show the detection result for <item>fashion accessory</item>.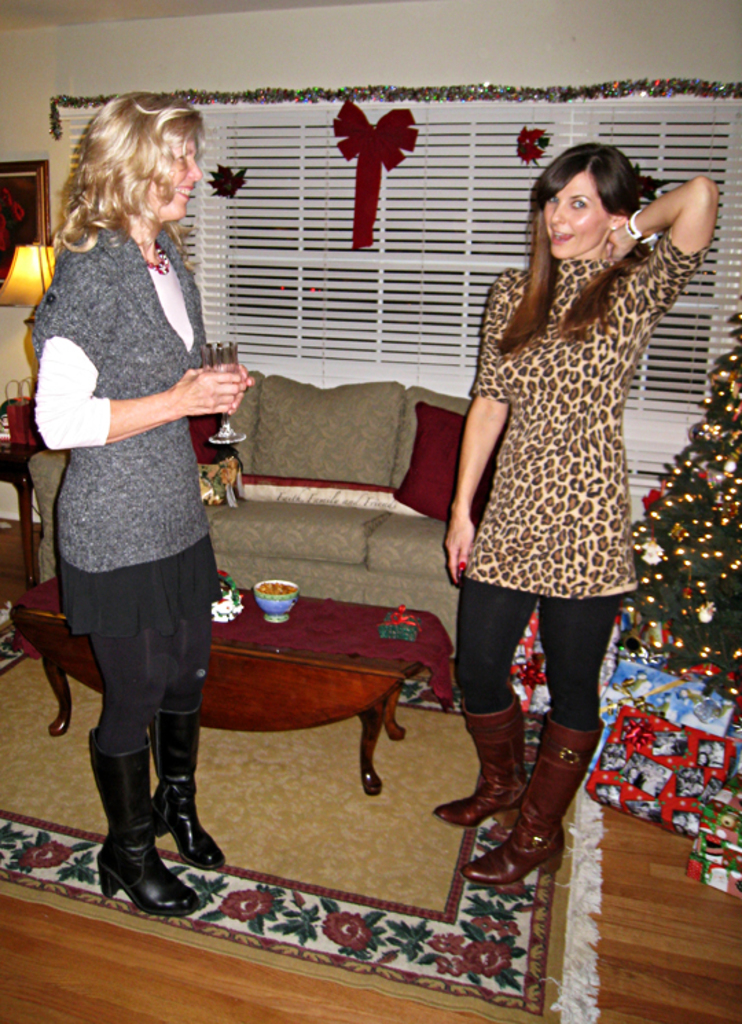
(95,730,203,915).
